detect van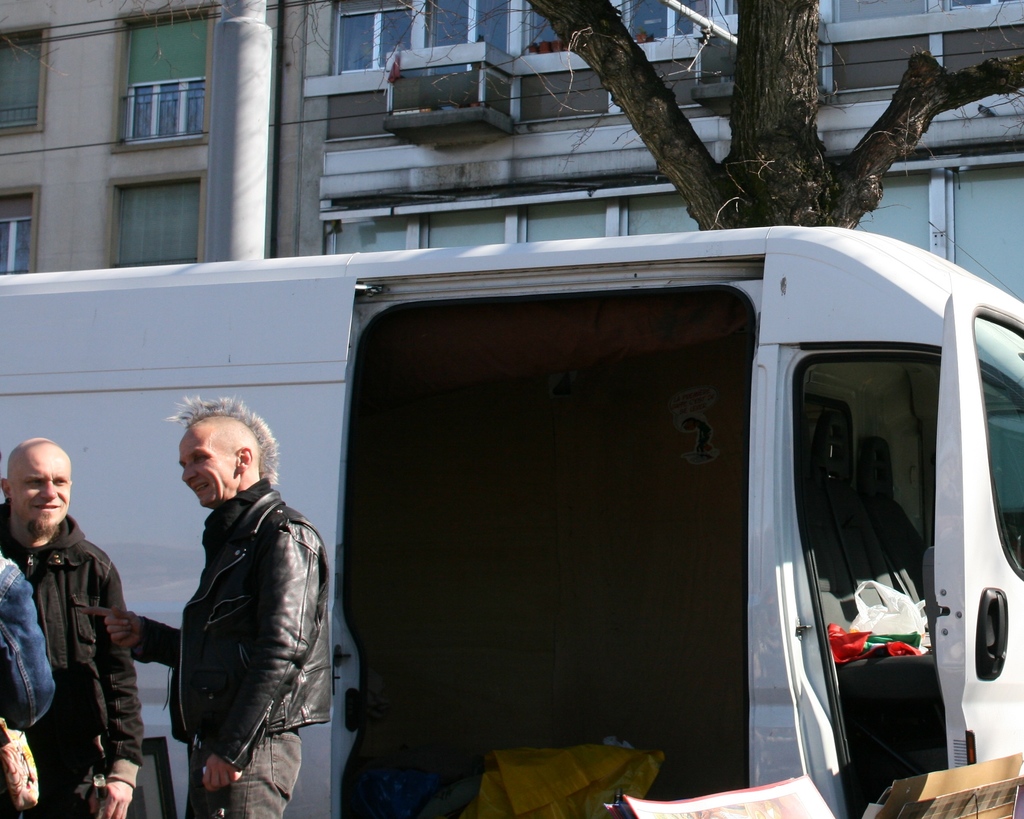
1/223/1023/818
